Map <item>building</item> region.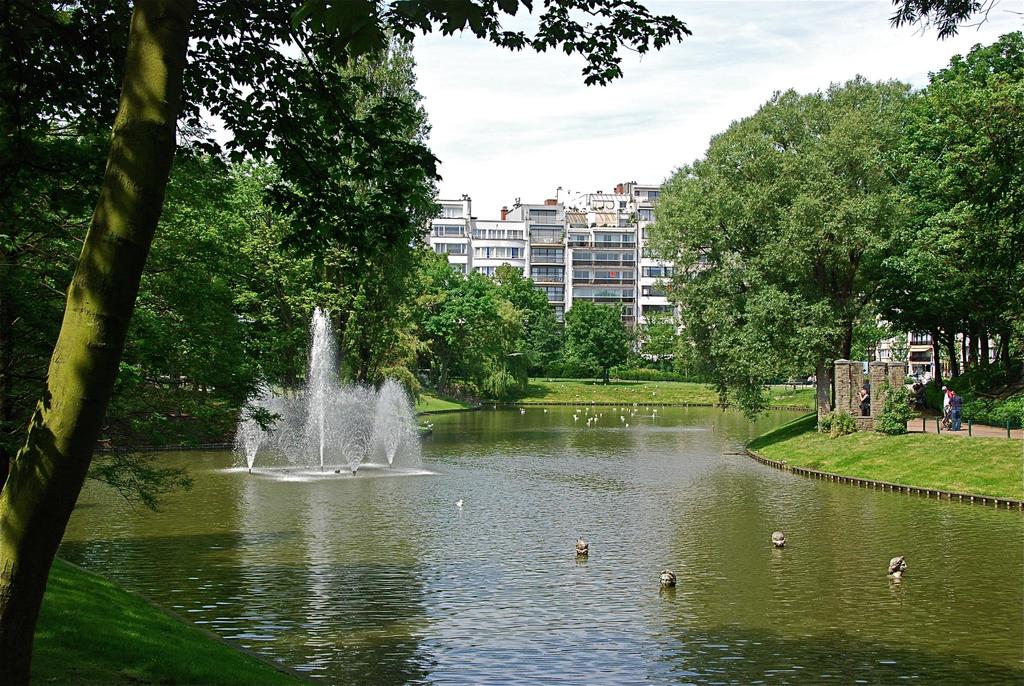
Mapped to (399,180,690,327).
